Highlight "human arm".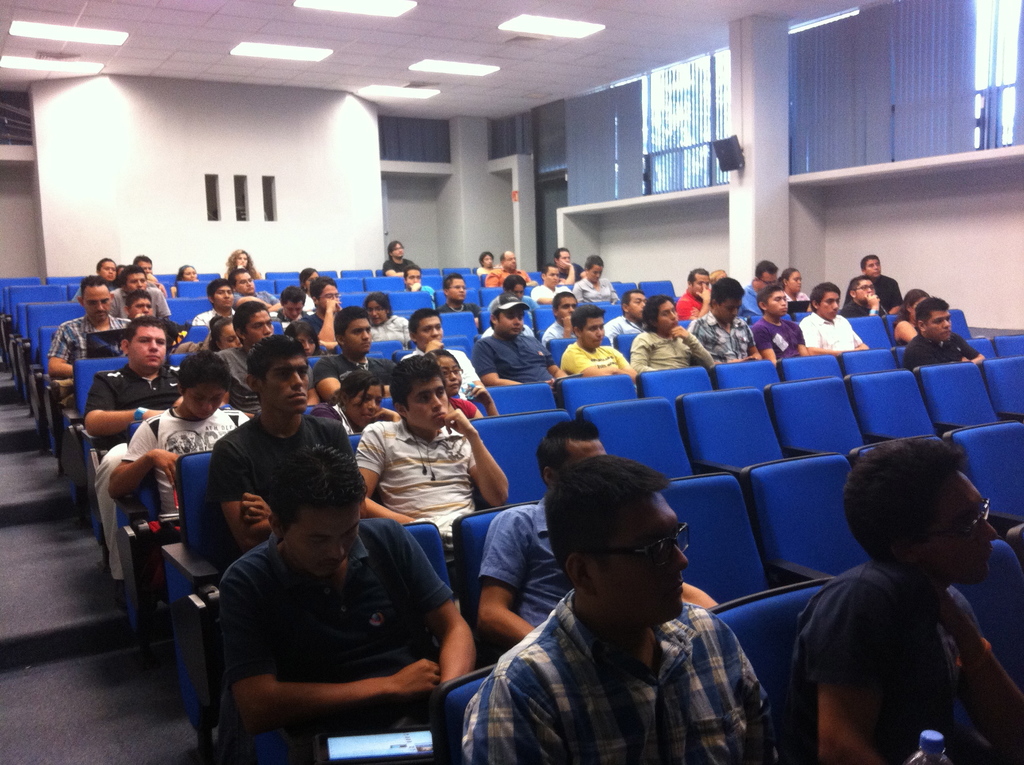
Highlighted region: 486/269/495/286.
